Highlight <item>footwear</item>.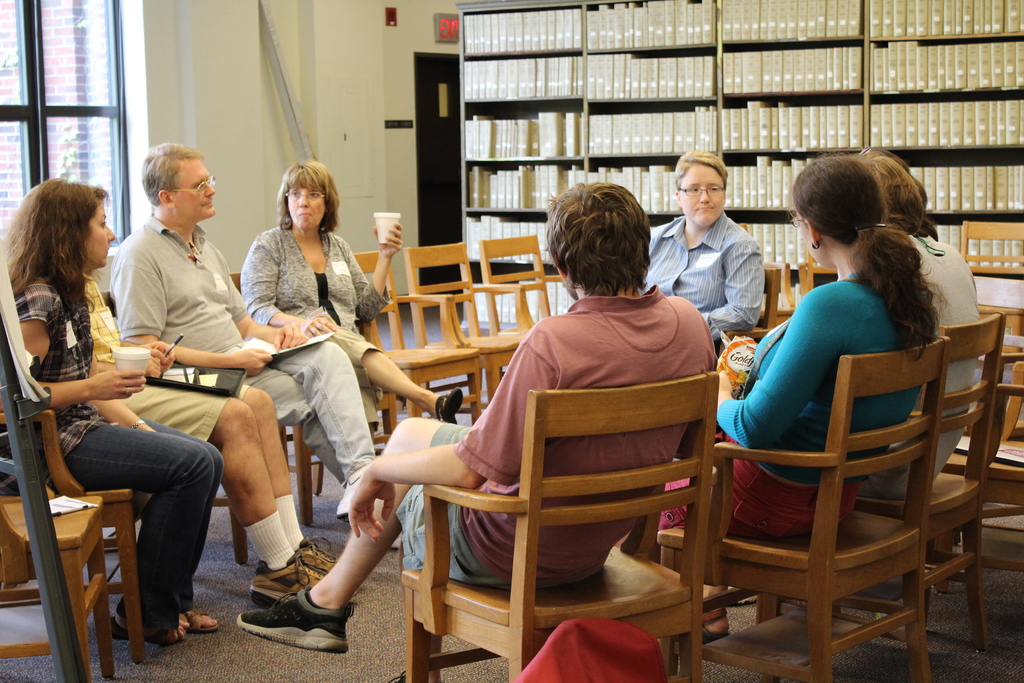
Highlighted region: <bbox>700, 607, 729, 643</bbox>.
